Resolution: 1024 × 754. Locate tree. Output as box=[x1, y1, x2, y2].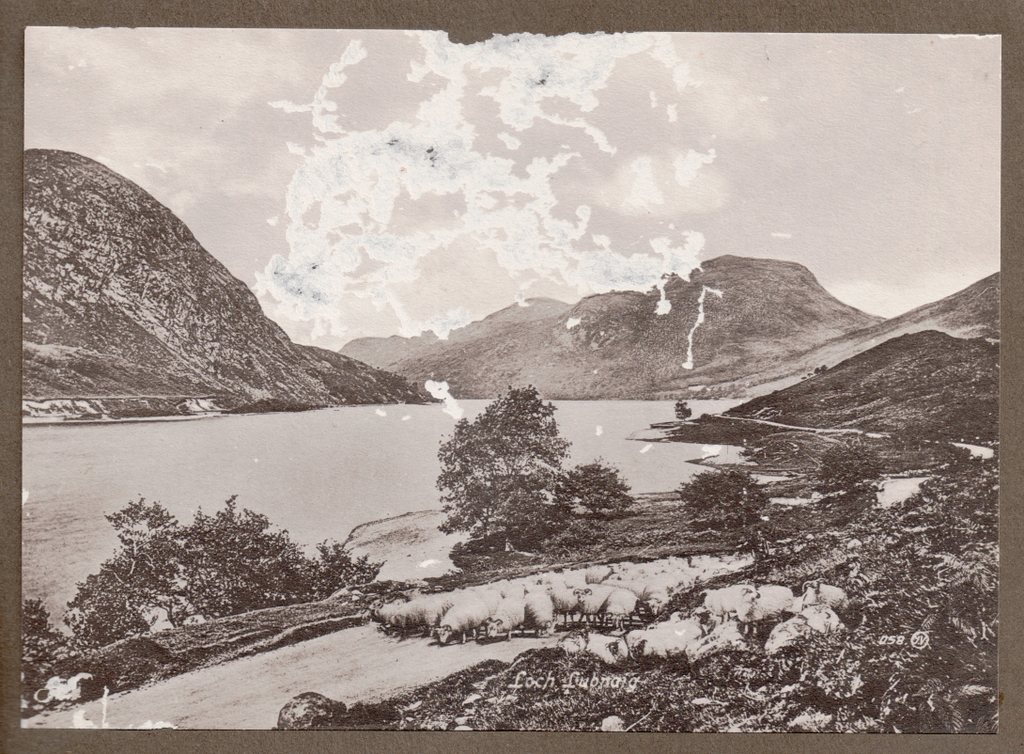
box=[814, 434, 912, 501].
